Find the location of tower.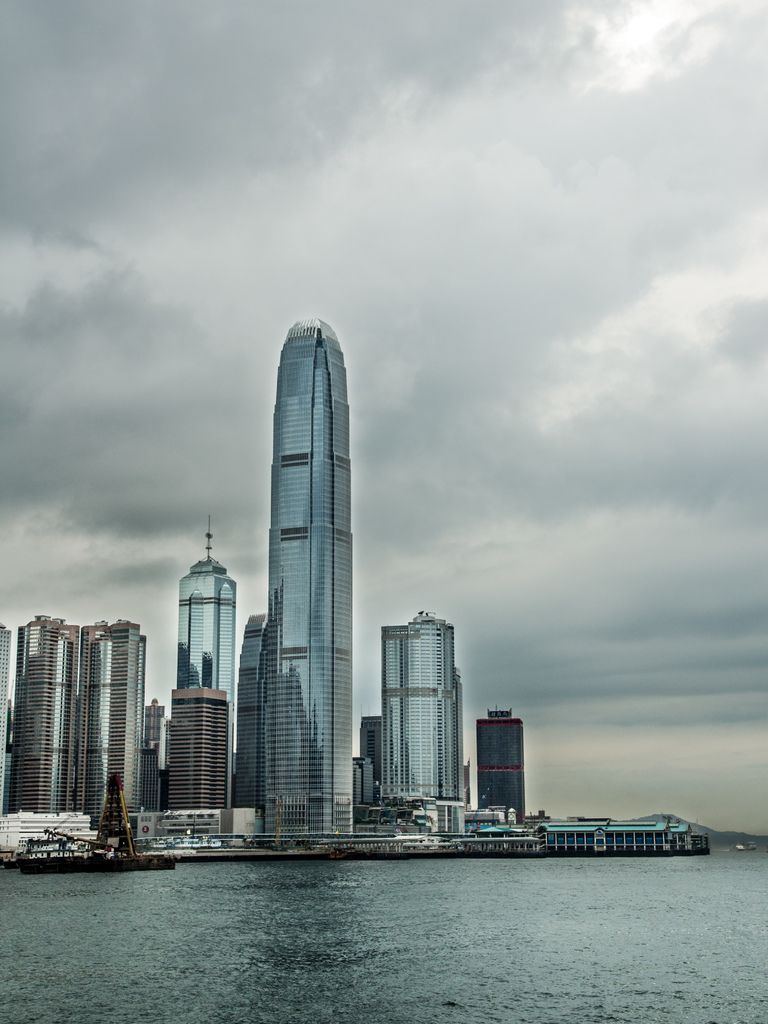
Location: {"left": 172, "top": 692, "right": 229, "bottom": 806}.
